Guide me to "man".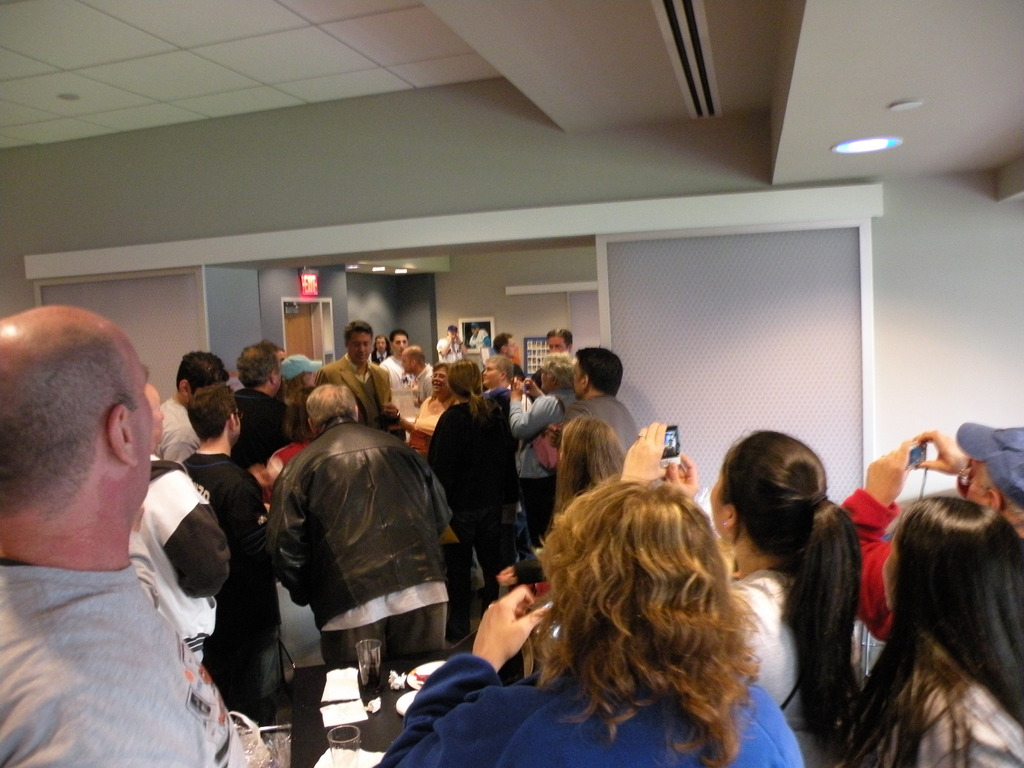
Guidance: locate(465, 323, 490, 350).
